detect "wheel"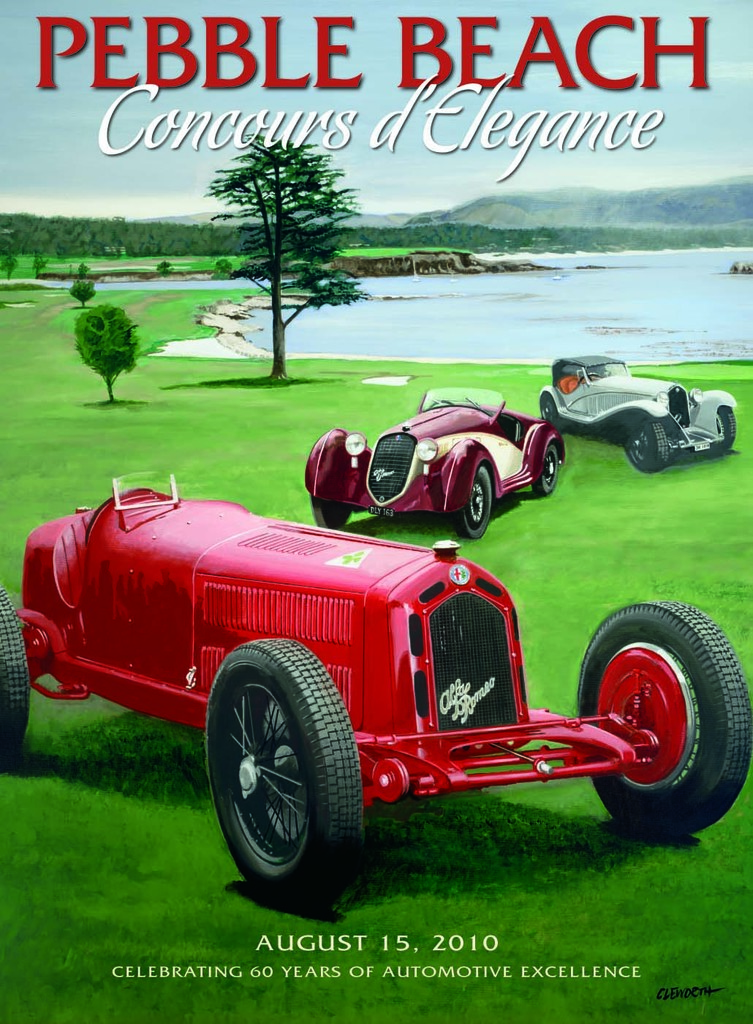
(534, 445, 561, 499)
